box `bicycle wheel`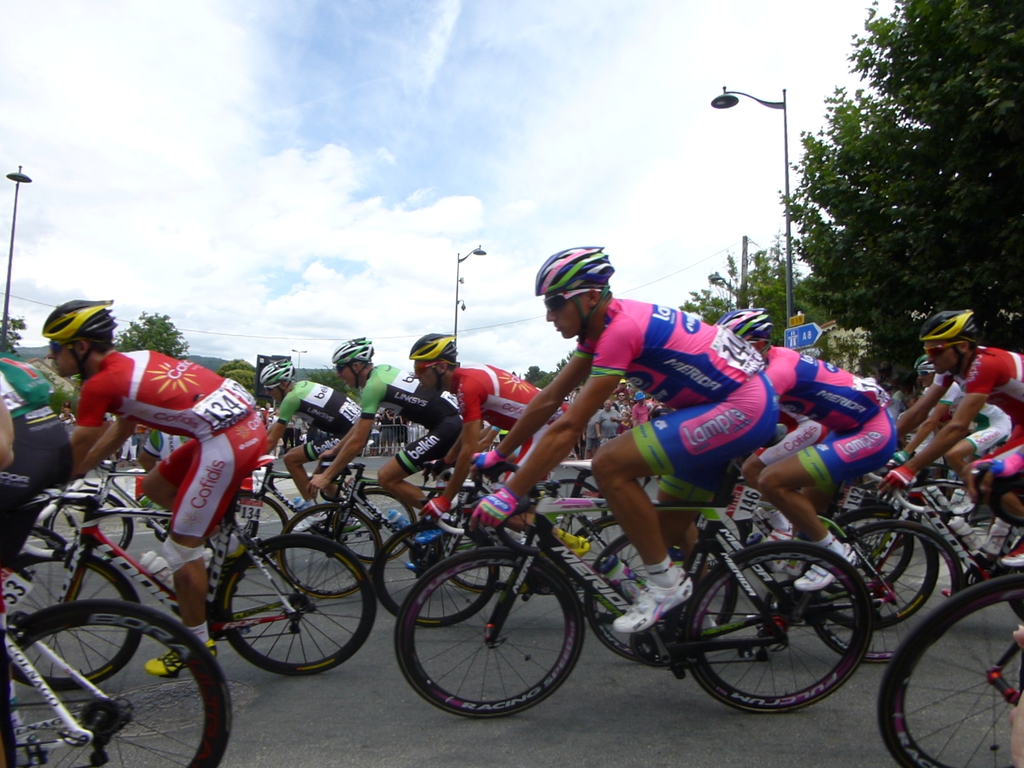
x1=692 y1=545 x2=876 y2=724
